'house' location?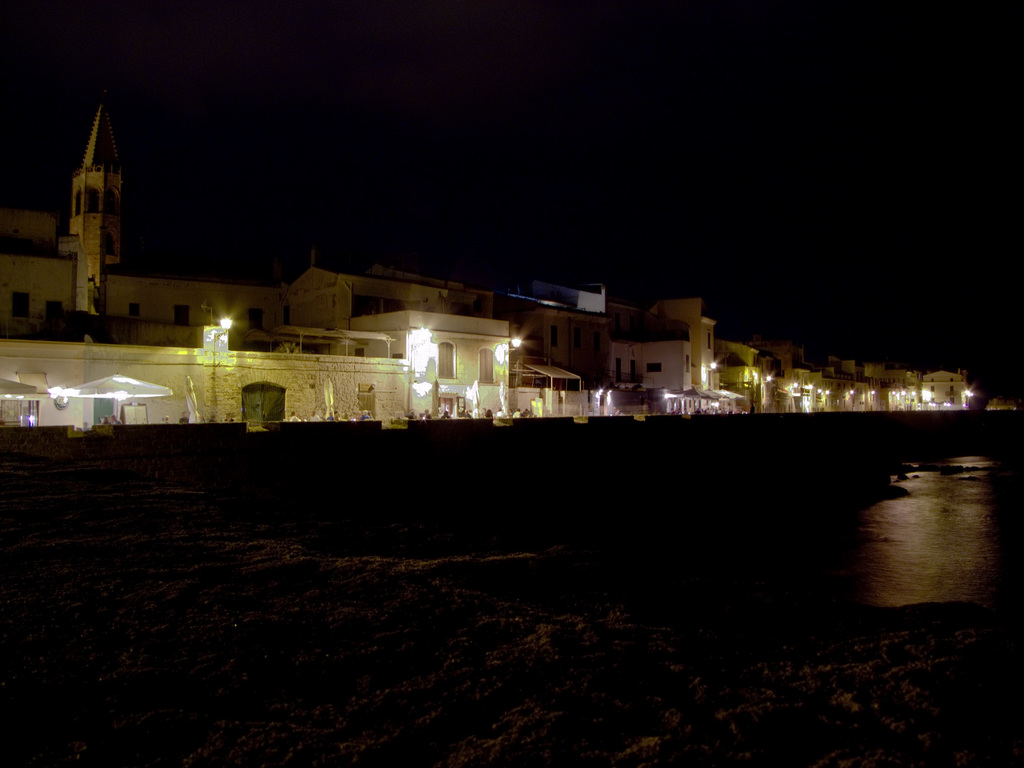
4:102:998:430
